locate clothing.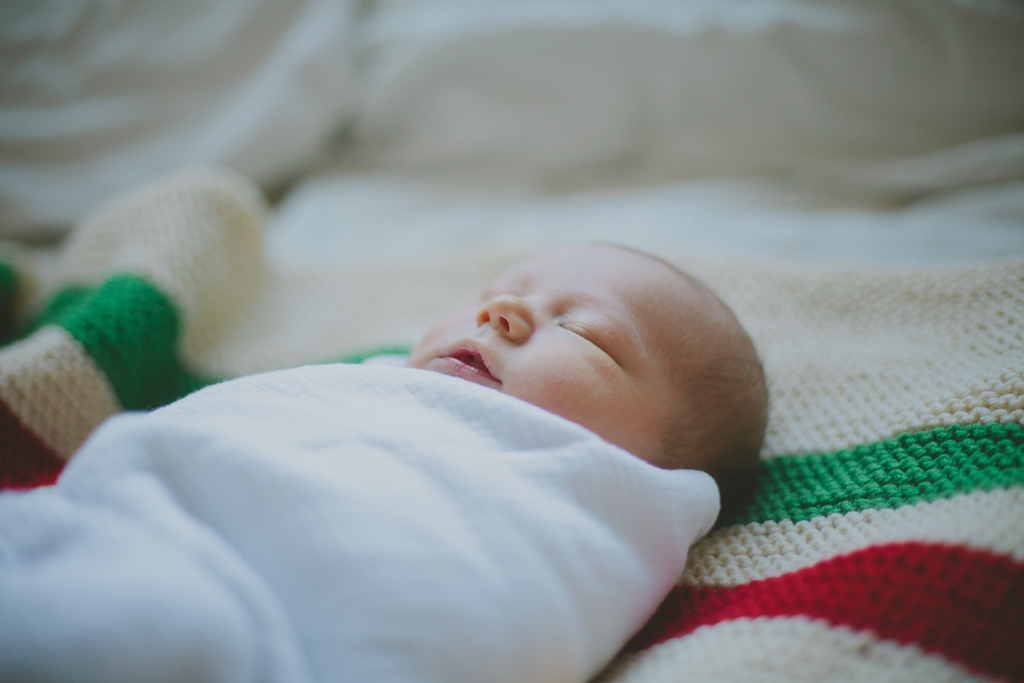
Bounding box: box=[31, 291, 774, 669].
